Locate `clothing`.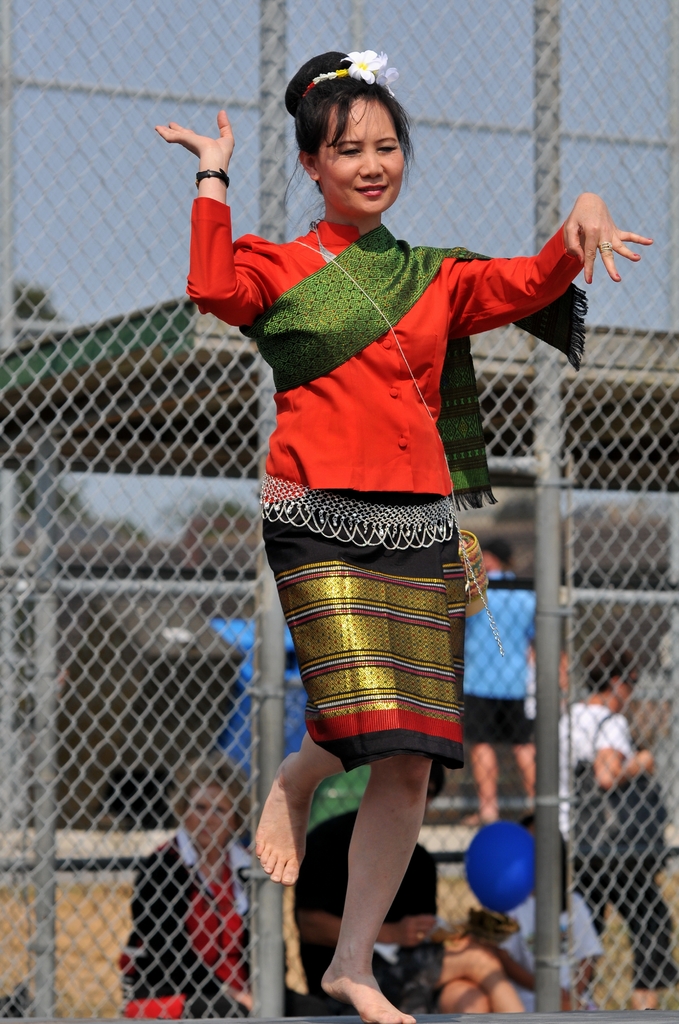
Bounding box: 532 685 678 998.
